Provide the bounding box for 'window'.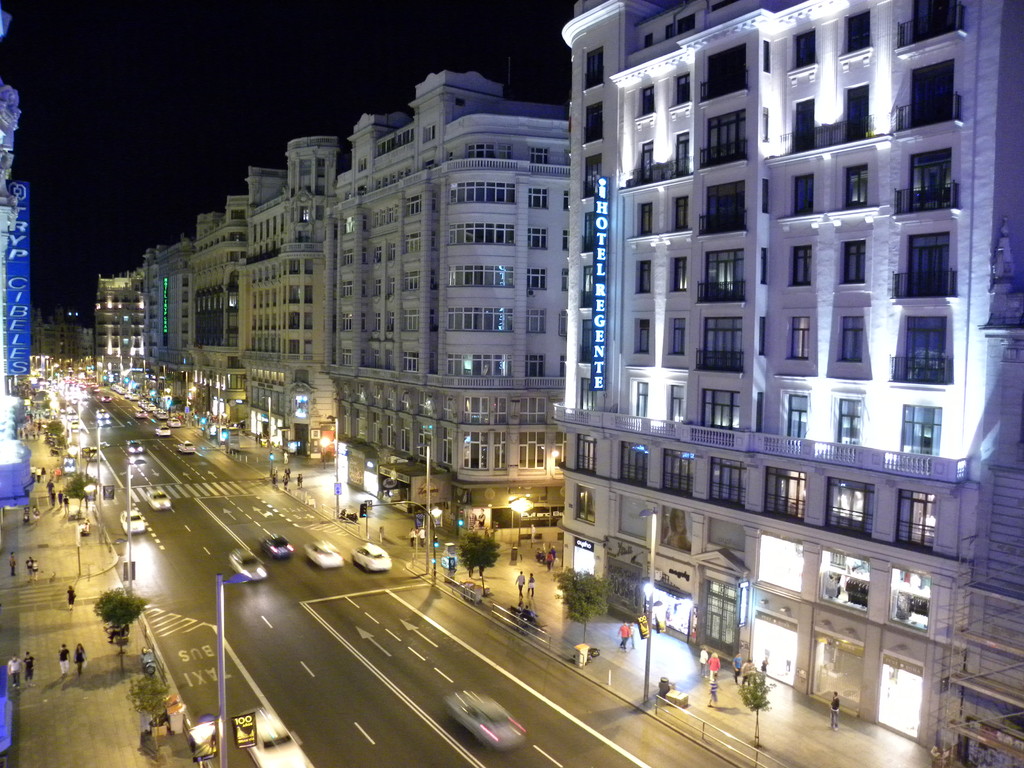
locate(459, 394, 486, 421).
